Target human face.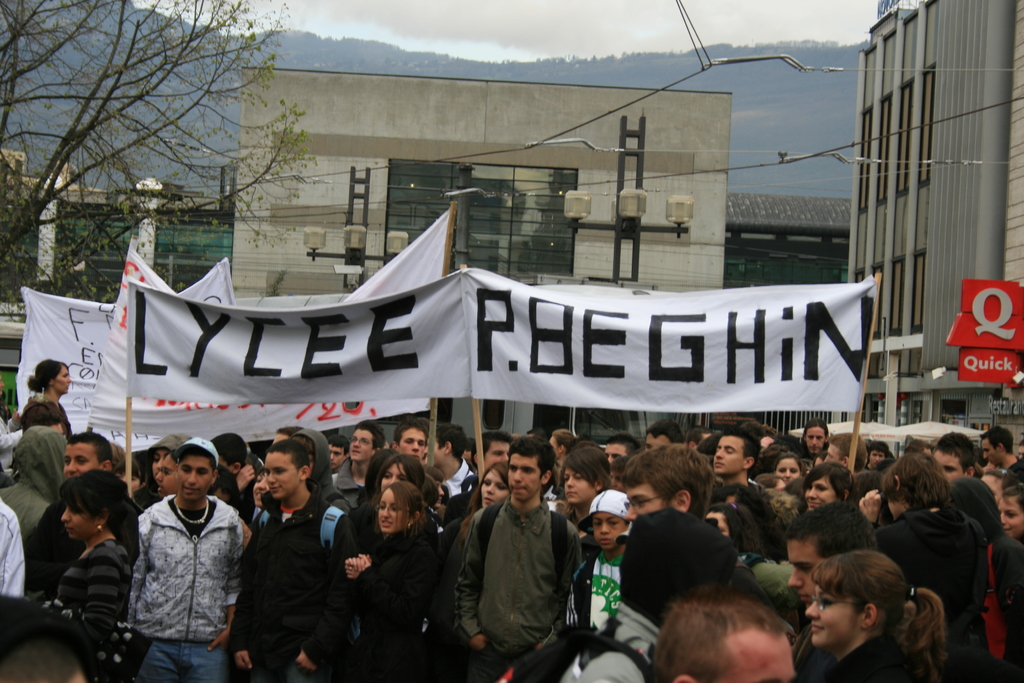
Target region: (x1=61, y1=502, x2=95, y2=542).
